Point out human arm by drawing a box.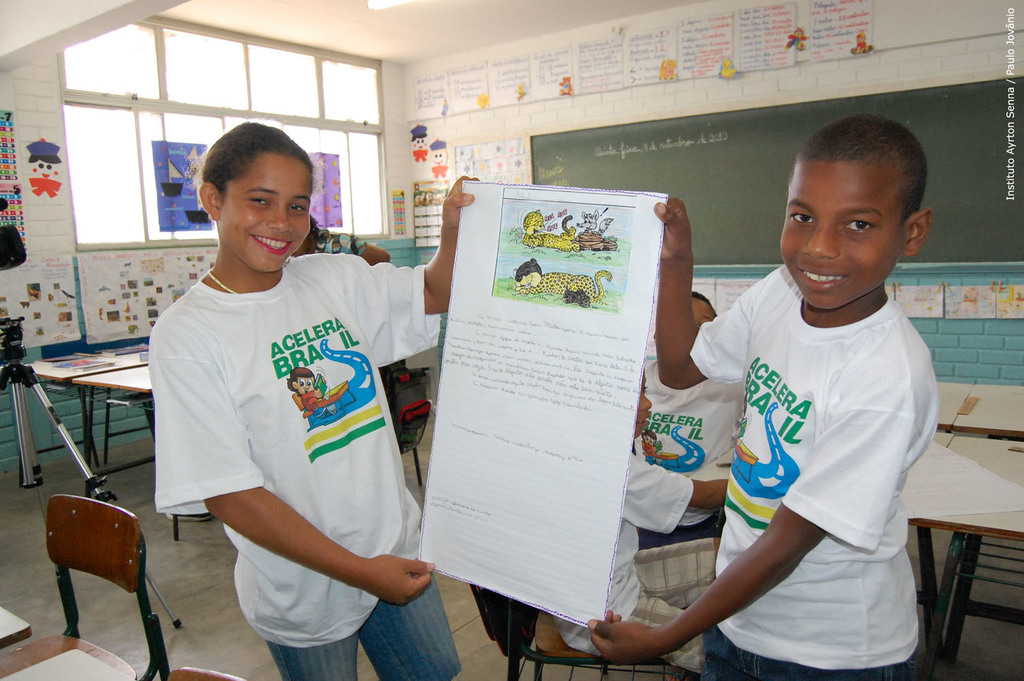
BBox(587, 389, 921, 663).
